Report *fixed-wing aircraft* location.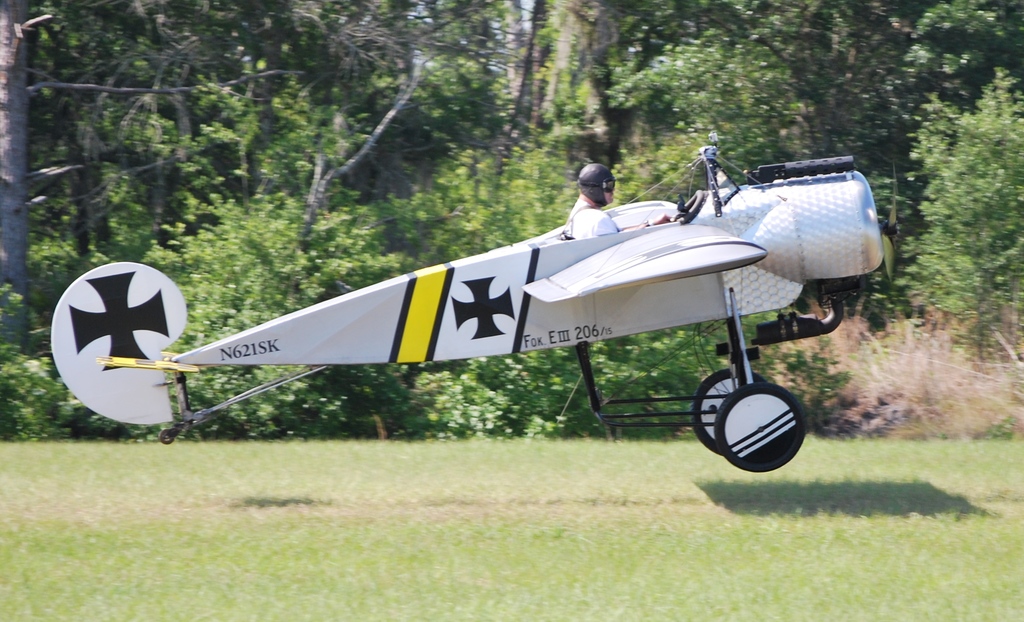
Report: 49/143/897/474.
